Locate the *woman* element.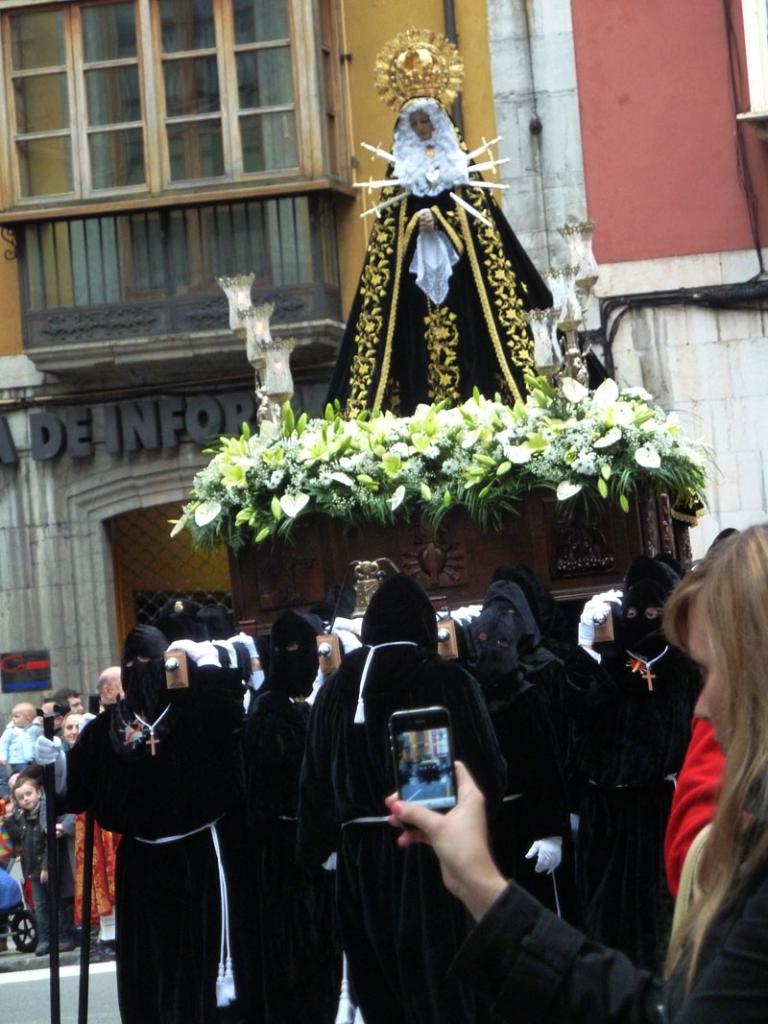
Element bbox: BBox(390, 518, 767, 1023).
